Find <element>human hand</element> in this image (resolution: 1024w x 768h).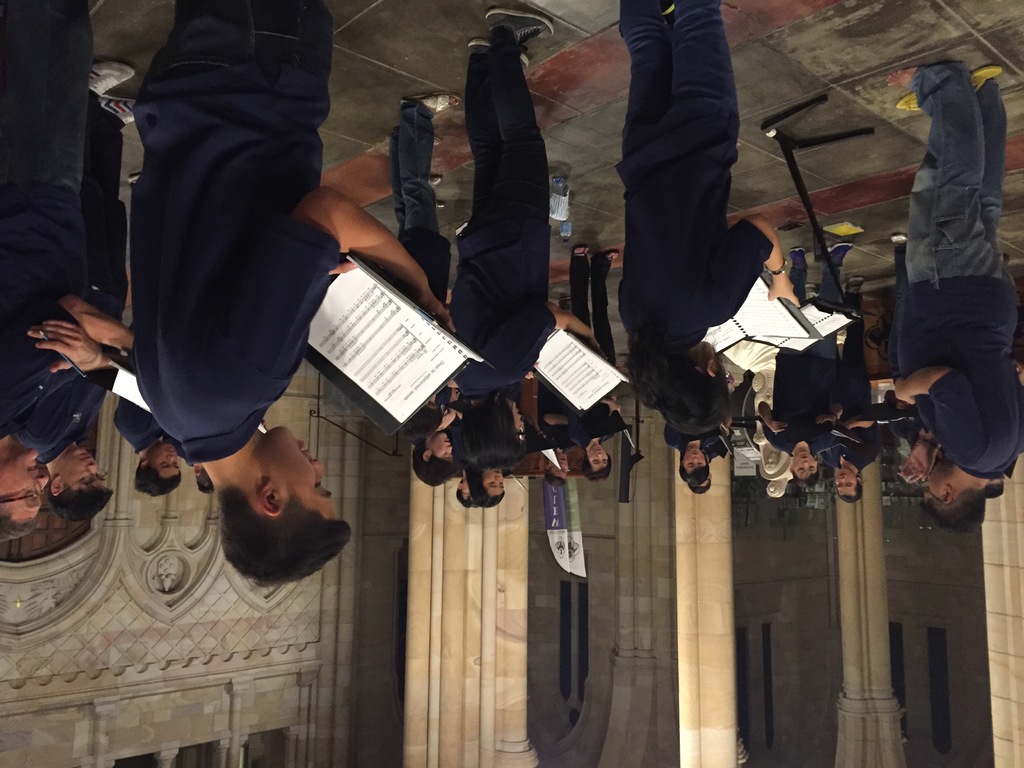
(525, 361, 541, 381).
